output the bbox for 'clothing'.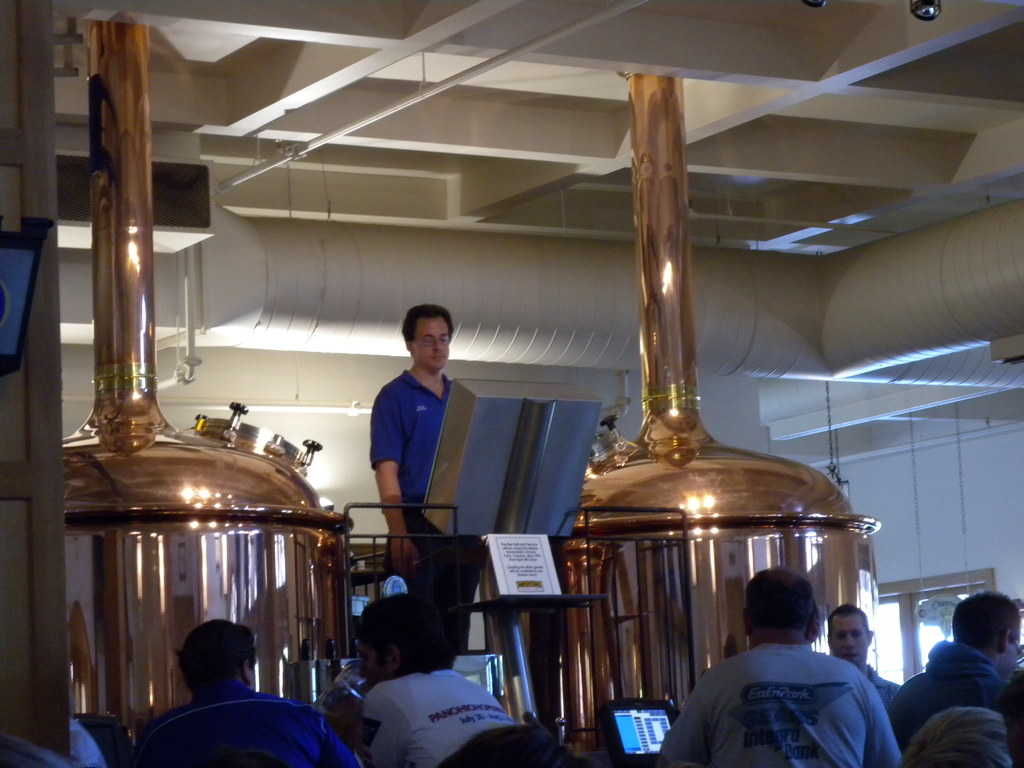
bbox=[354, 671, 520, 767].
